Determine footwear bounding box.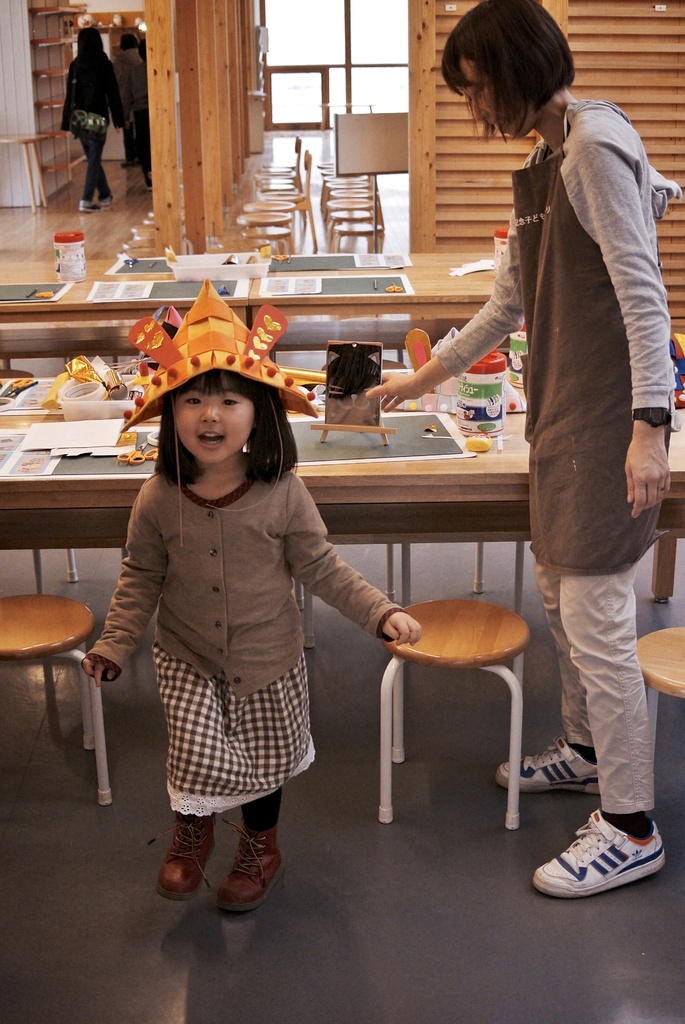
Determined: [left=156, top=808, right=217, bottom=899].
